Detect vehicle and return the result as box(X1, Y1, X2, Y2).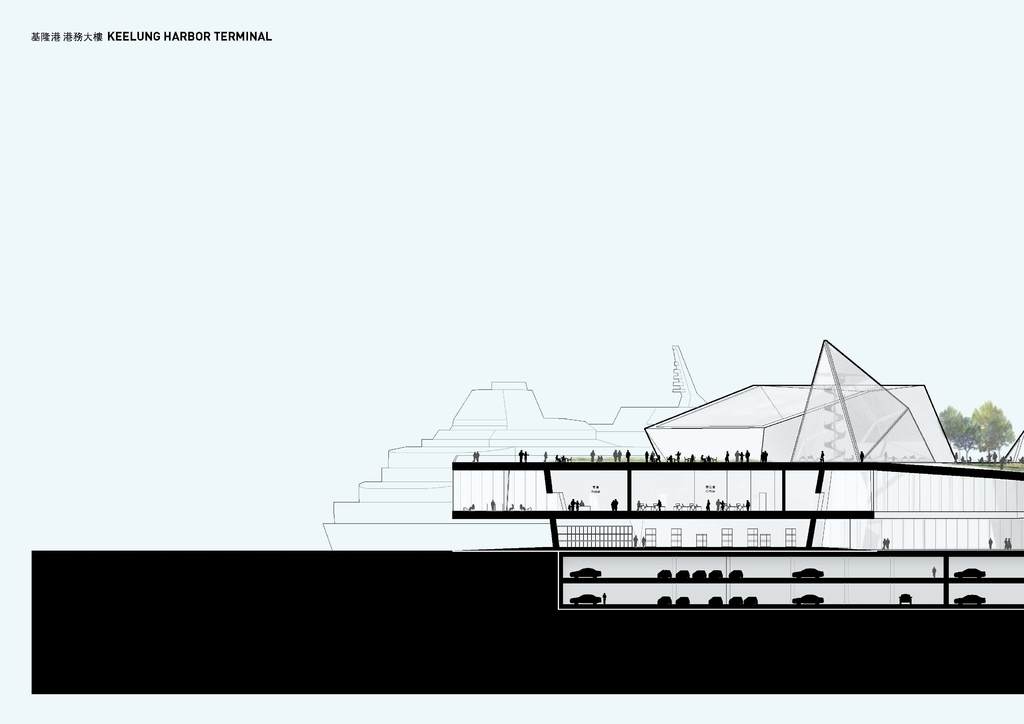
box(955, 594, 989, 606).
